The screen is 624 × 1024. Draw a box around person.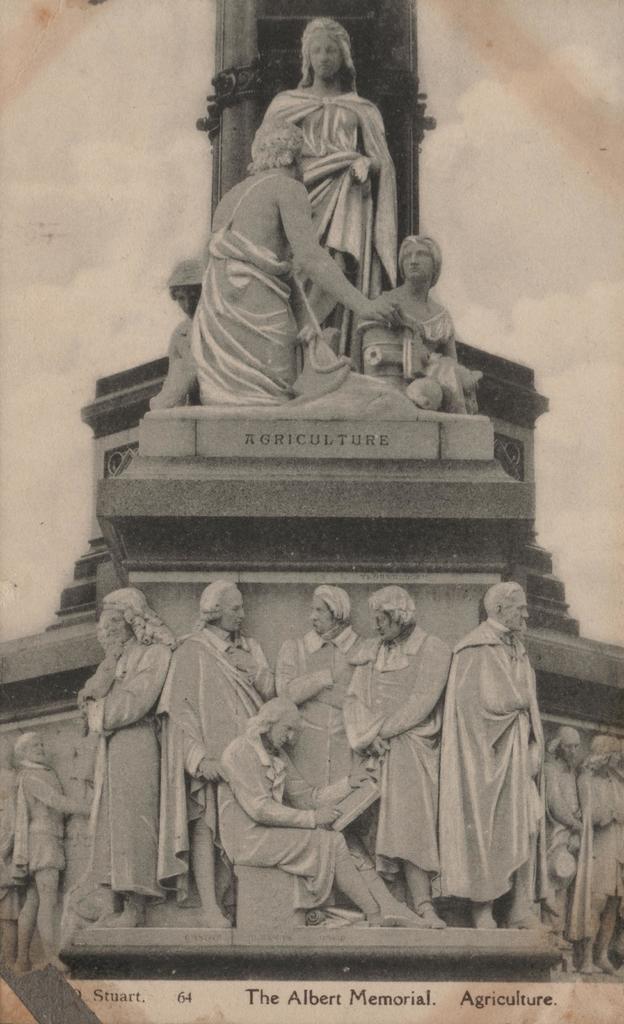
<region>157, 573, 295, 902</region>.
